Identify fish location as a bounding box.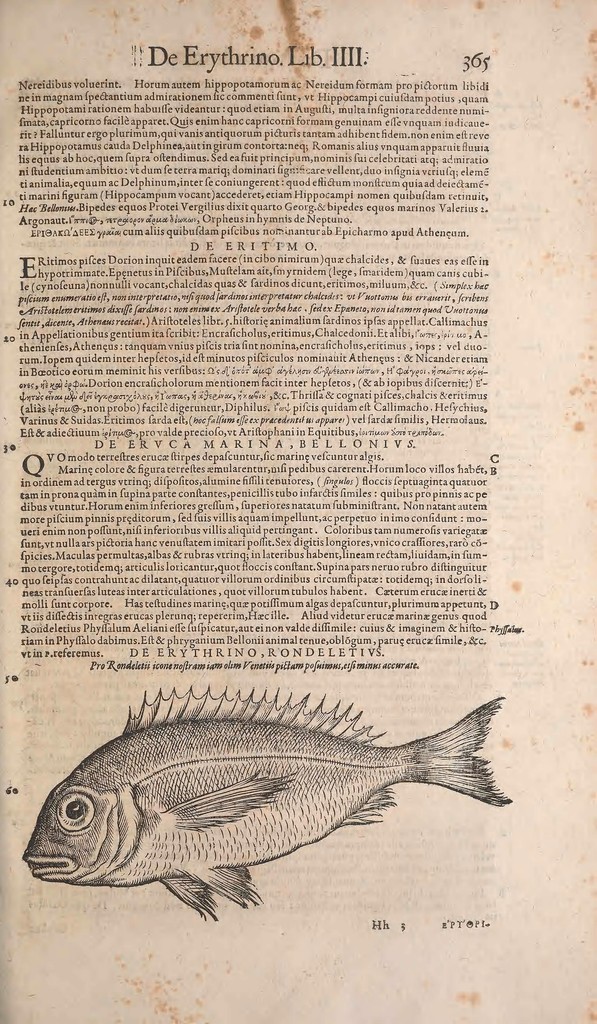
[left=29, top=681, right=511, bottom=921].
